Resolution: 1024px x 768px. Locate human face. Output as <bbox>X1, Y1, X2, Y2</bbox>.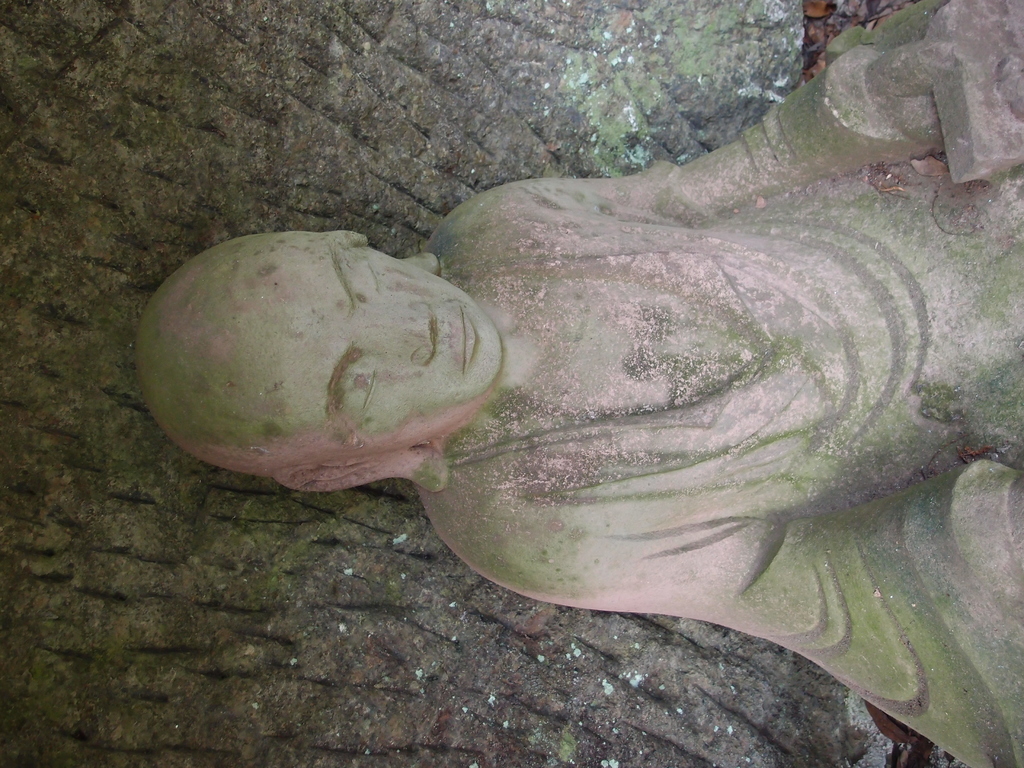
<bbox>238, 228, 502, 467</bbox>.
